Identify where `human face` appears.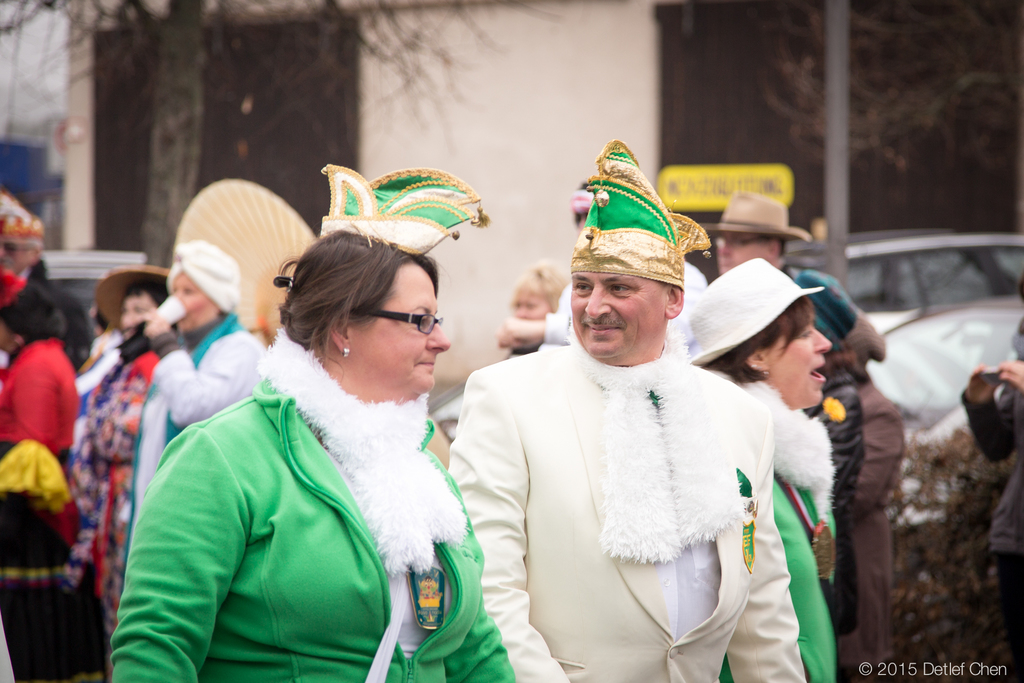
Appears at BBox(764, 323, 829, 413).
